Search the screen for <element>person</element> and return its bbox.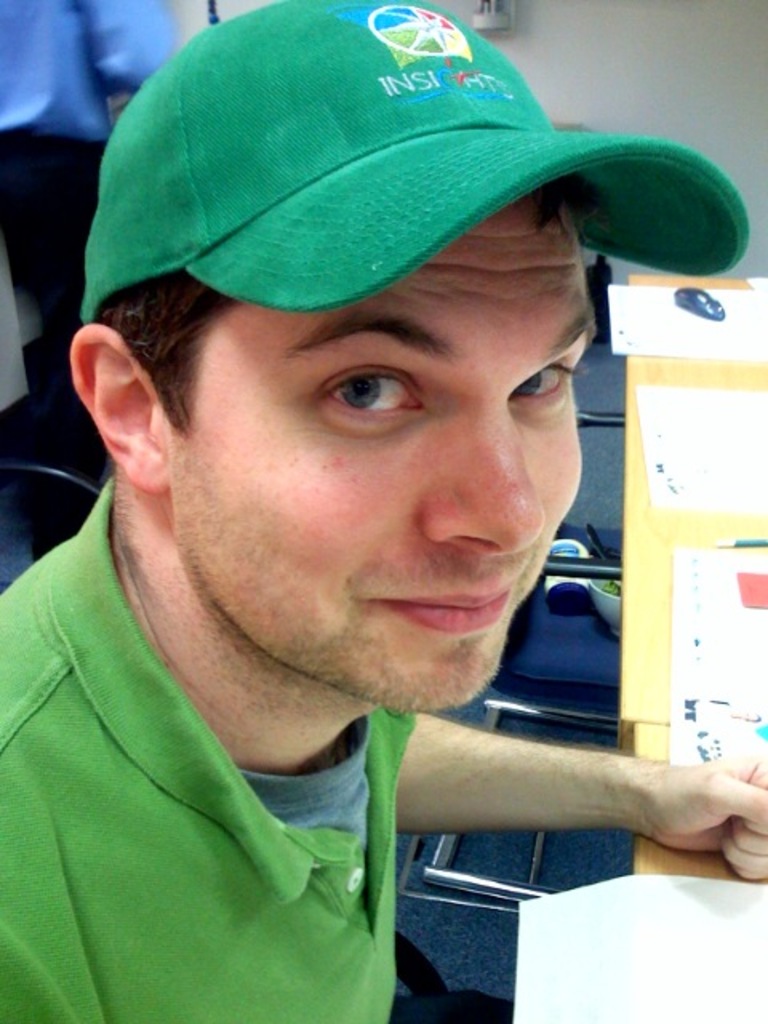
Found: bbox(0, 32, 712, 1003).
